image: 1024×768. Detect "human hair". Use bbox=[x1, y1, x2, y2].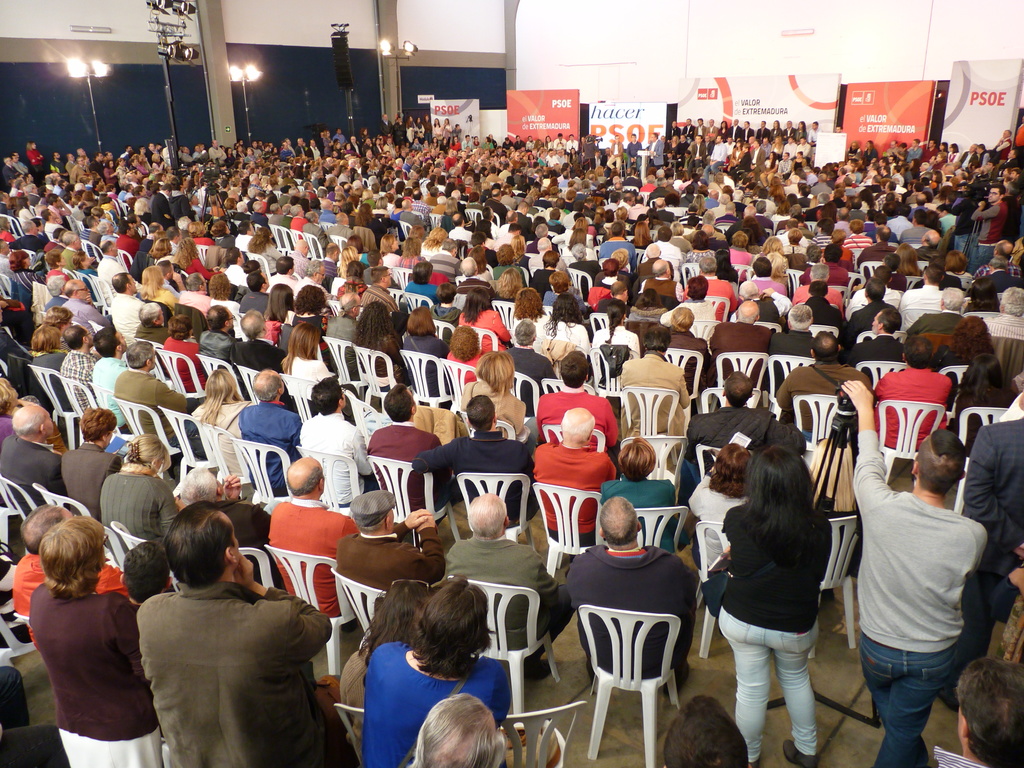
bbox=[463, 285, 495, 321].
